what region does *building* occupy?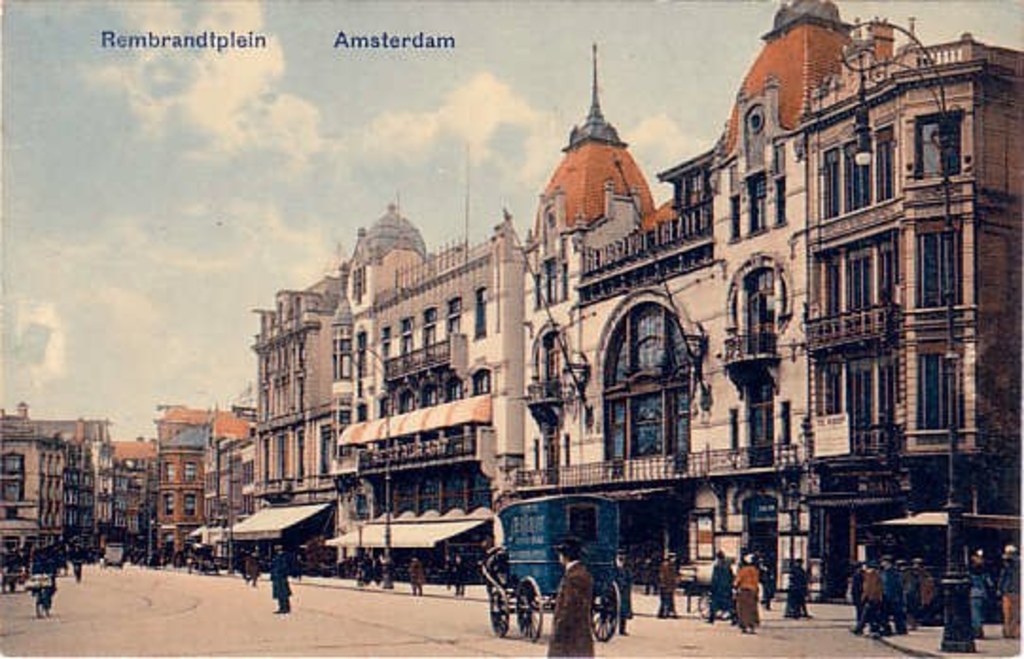
<region>528, 0, 895, 591</region>.
